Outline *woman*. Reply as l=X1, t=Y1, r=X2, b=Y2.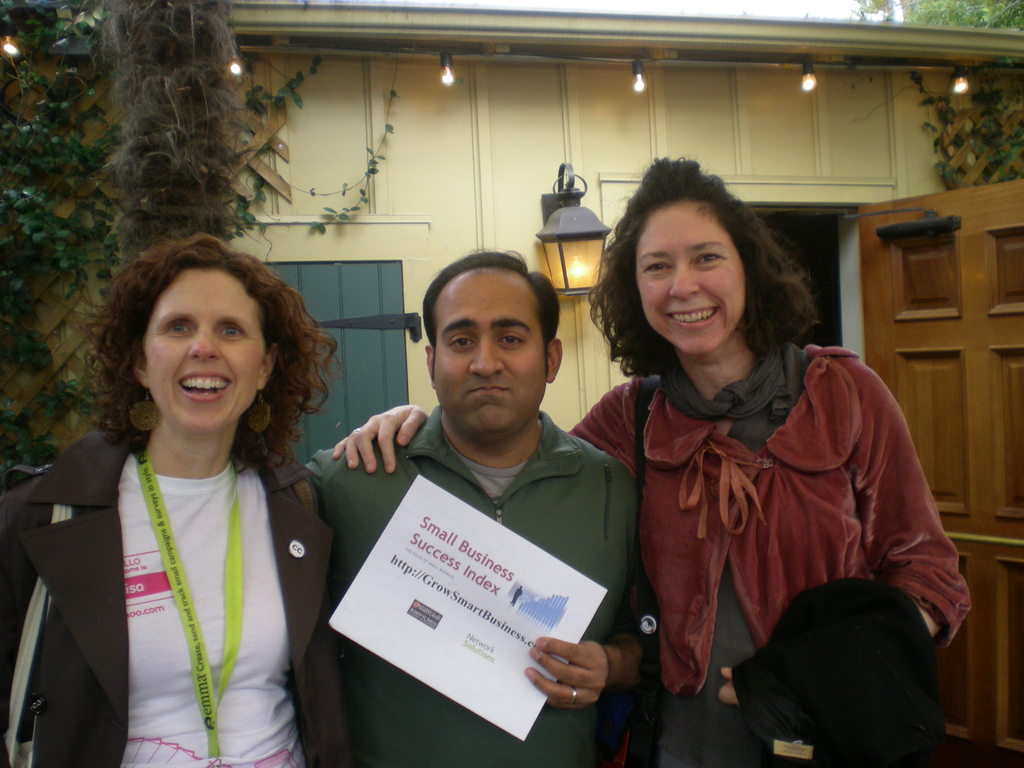
l=332, t=148, r=972, b=767.
